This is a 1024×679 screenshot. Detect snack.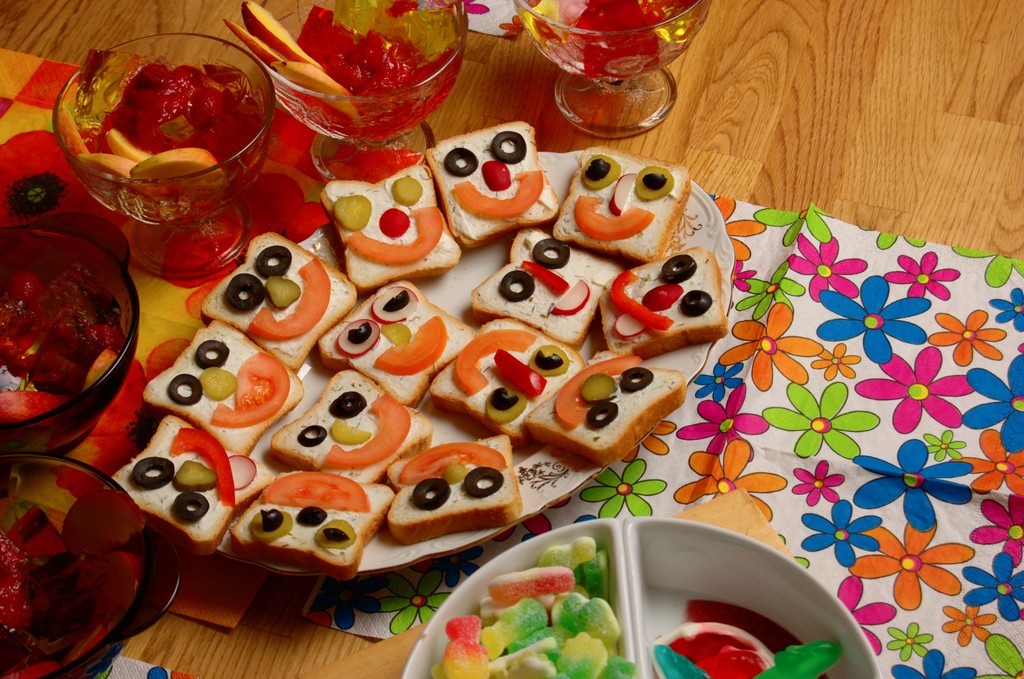
pyautogui.locateOnScreen(231, 466, 398, 583).
